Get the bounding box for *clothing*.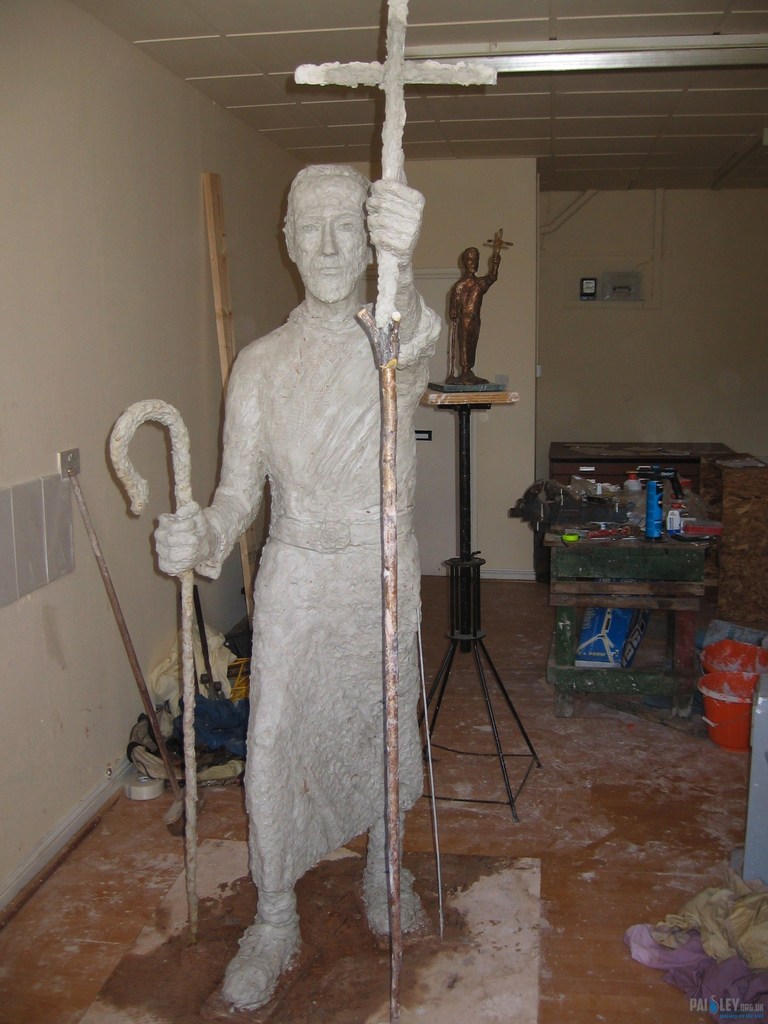
[x1=177, y1=193, x2=445, y2=969].
